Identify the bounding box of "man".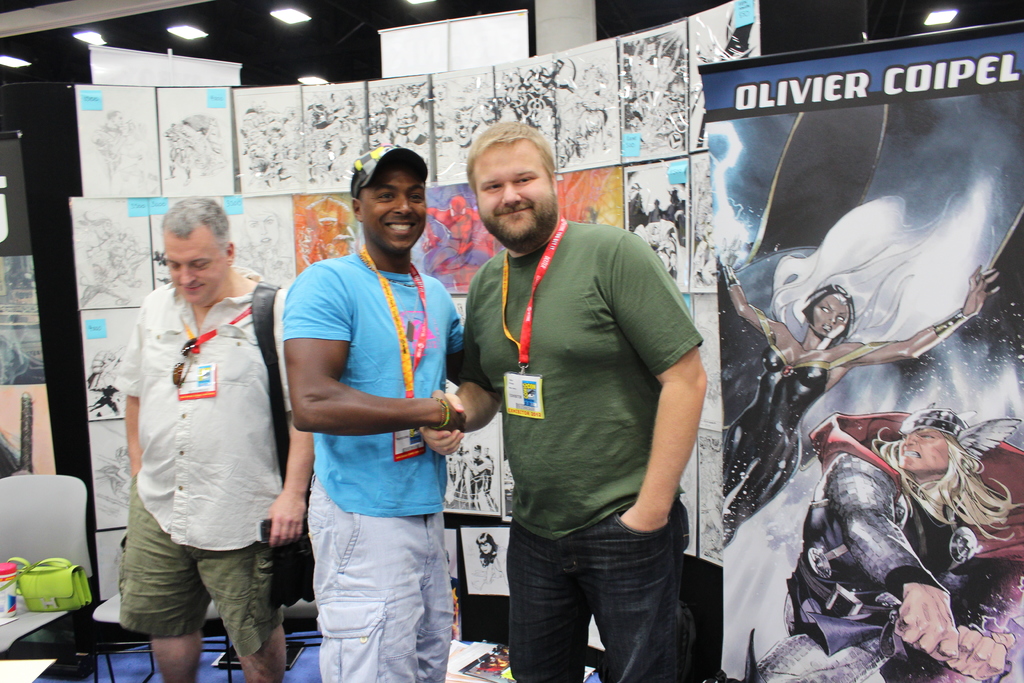
(left=451, top=121, right=713, bottom=674).
